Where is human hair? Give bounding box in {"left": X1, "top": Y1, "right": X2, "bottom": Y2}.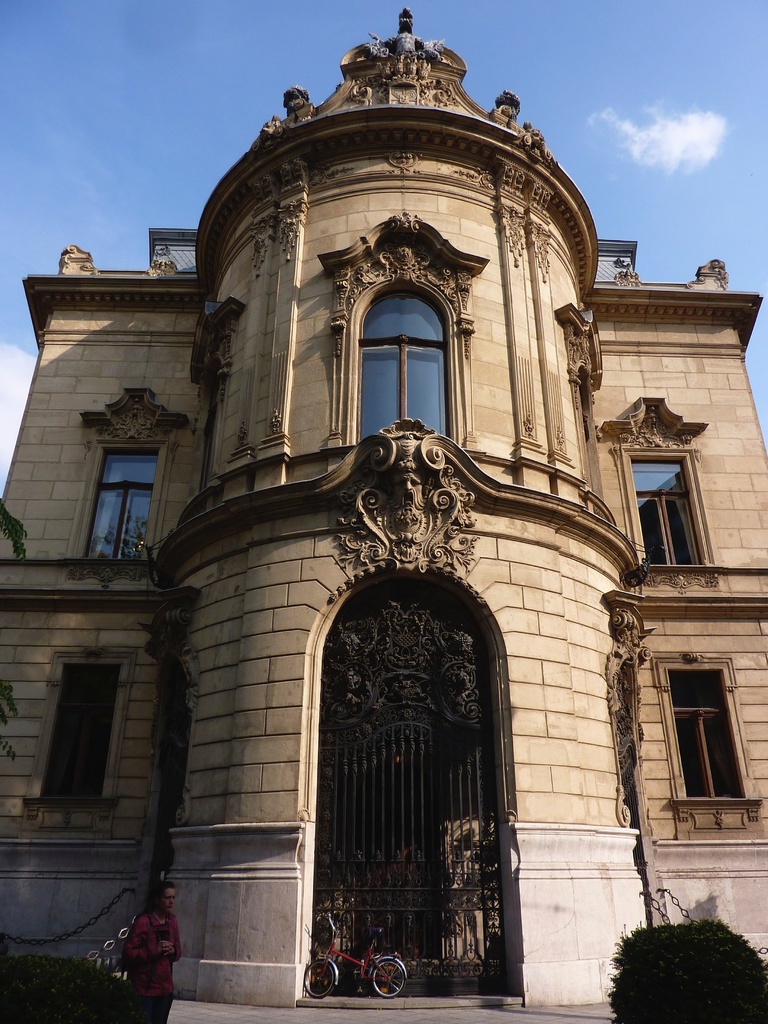
{"left": 140, "top": 886, "right": 175, "bottom": 910}.
